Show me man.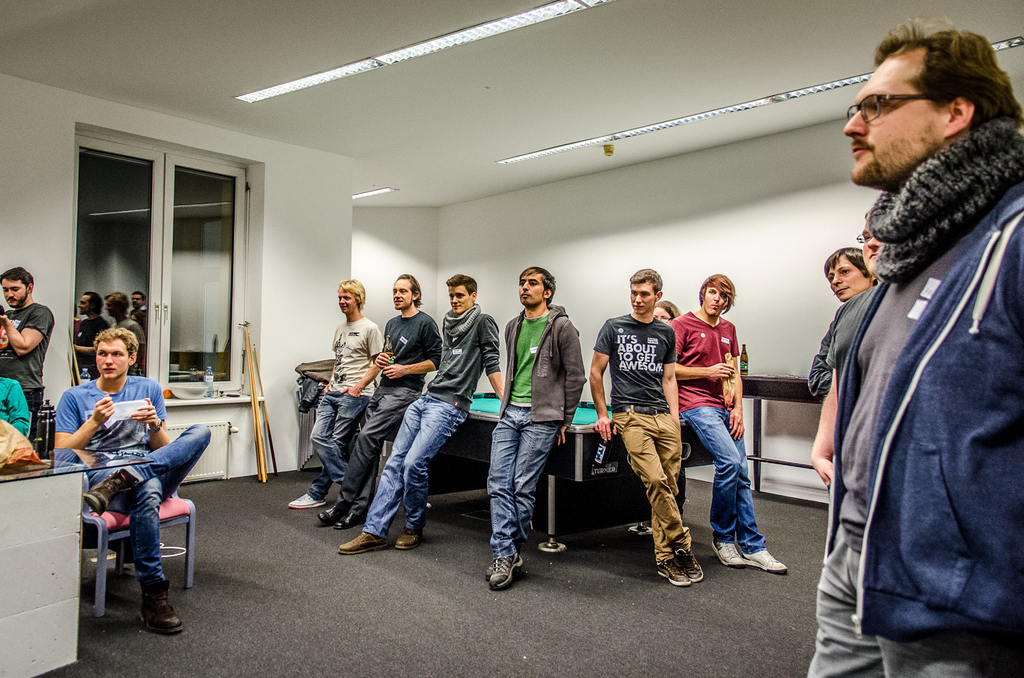
man is here: {"x1": 335, "y1": 275, "x2": 507, "y2": 551}.
